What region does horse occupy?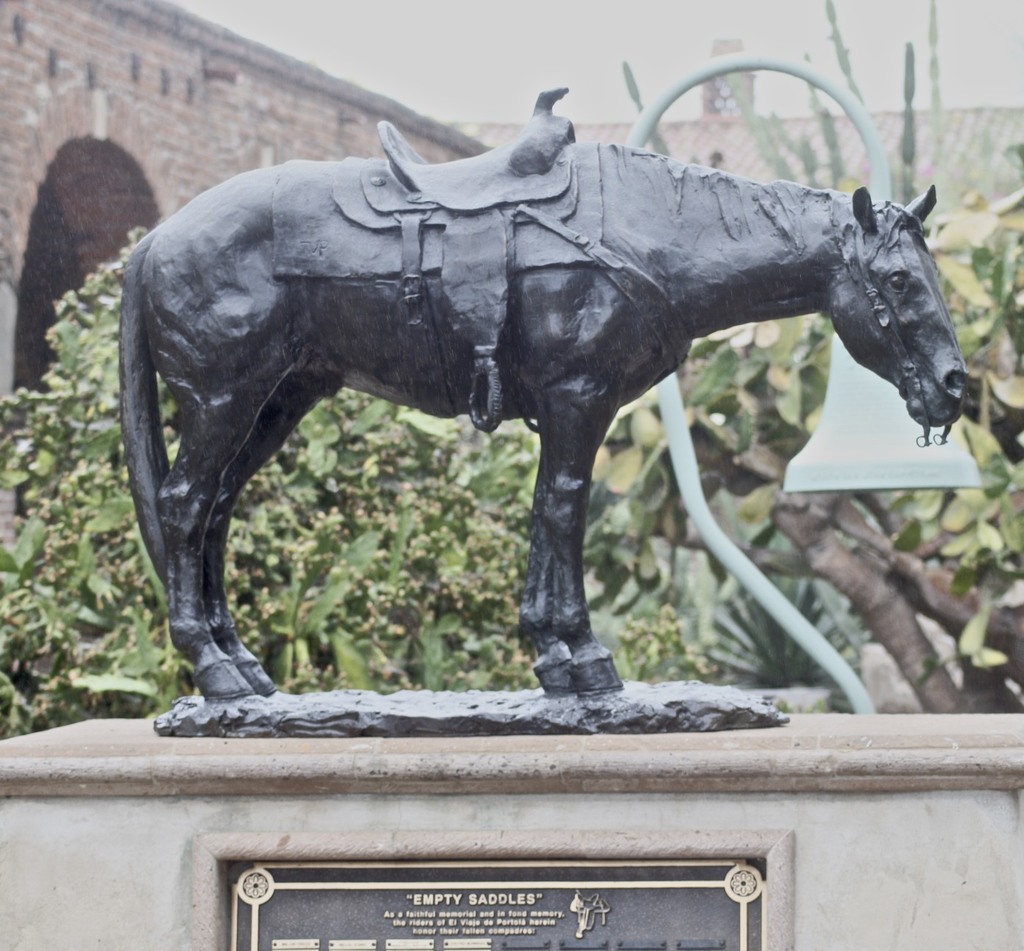
box(120, 132, 961, 701).
